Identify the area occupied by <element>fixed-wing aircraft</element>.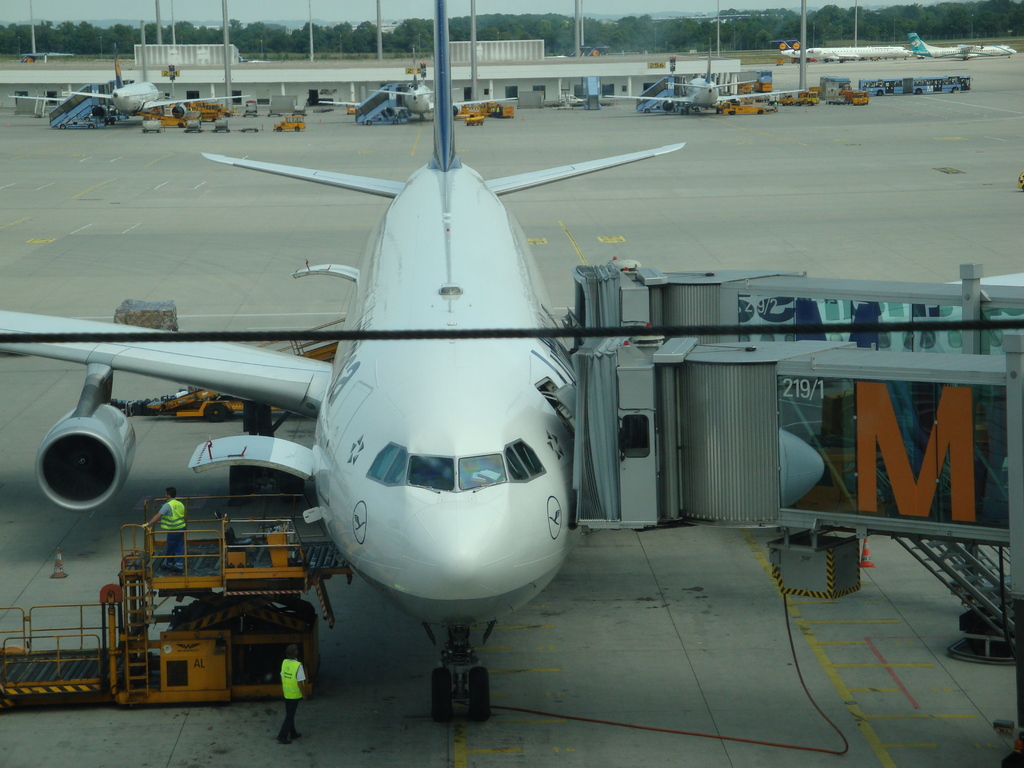
Area: region(0, 4, 1023, 716).
